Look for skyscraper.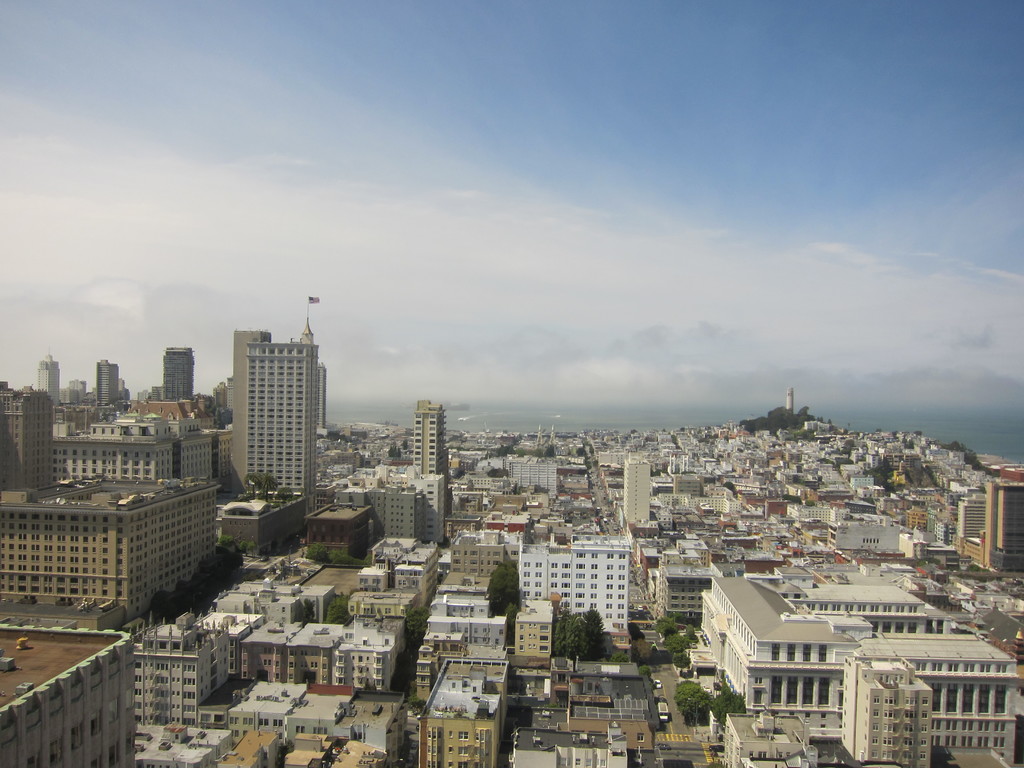
Found: (120, 610, 237, 728).
